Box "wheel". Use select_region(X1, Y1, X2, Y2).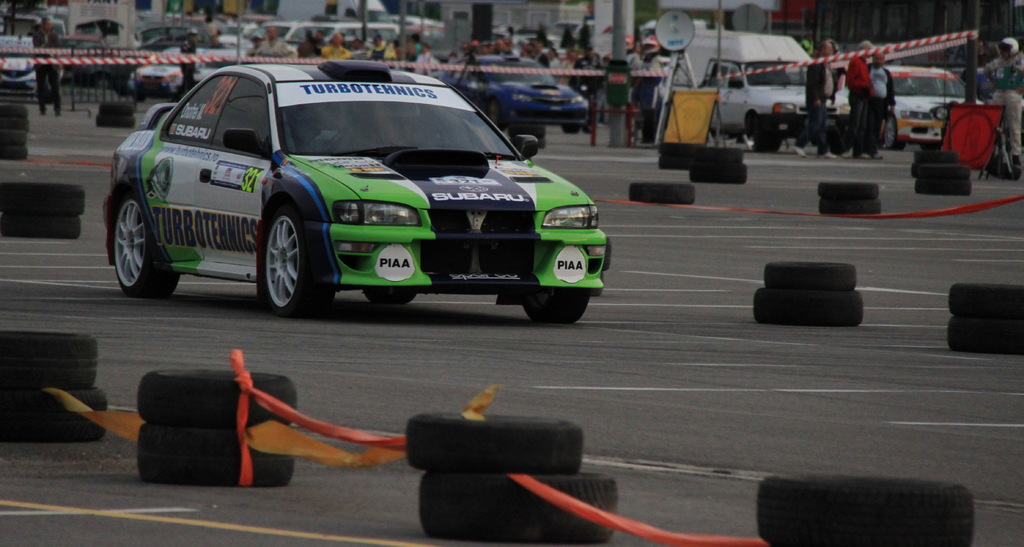
select_region(760, 257, 858, 288).
